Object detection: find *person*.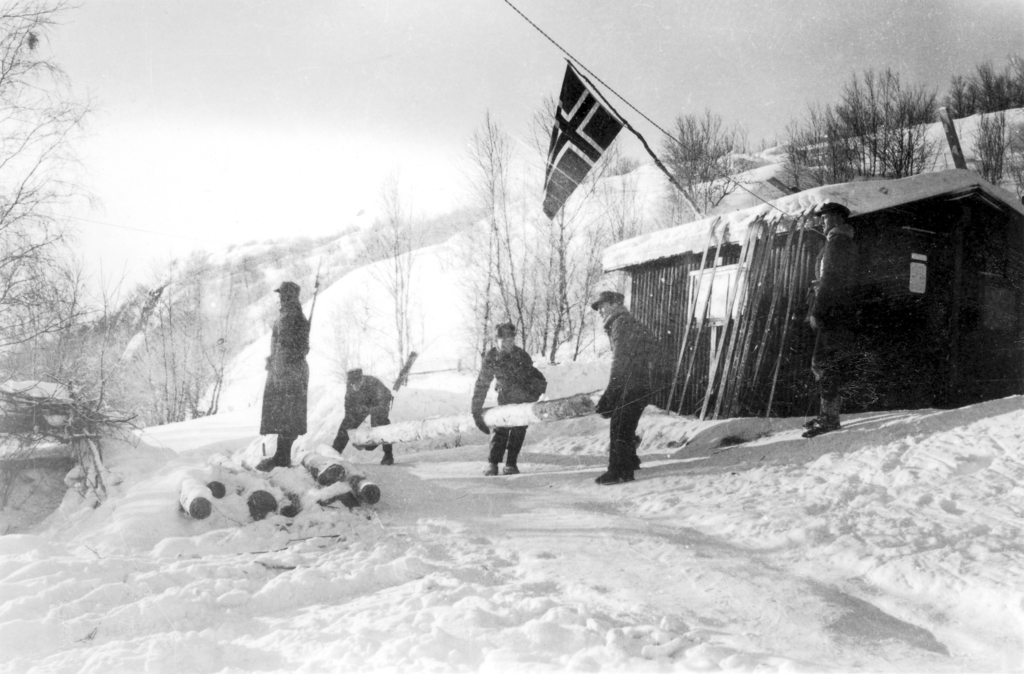
x1=260 y1=284 x2=312 y2=475.
